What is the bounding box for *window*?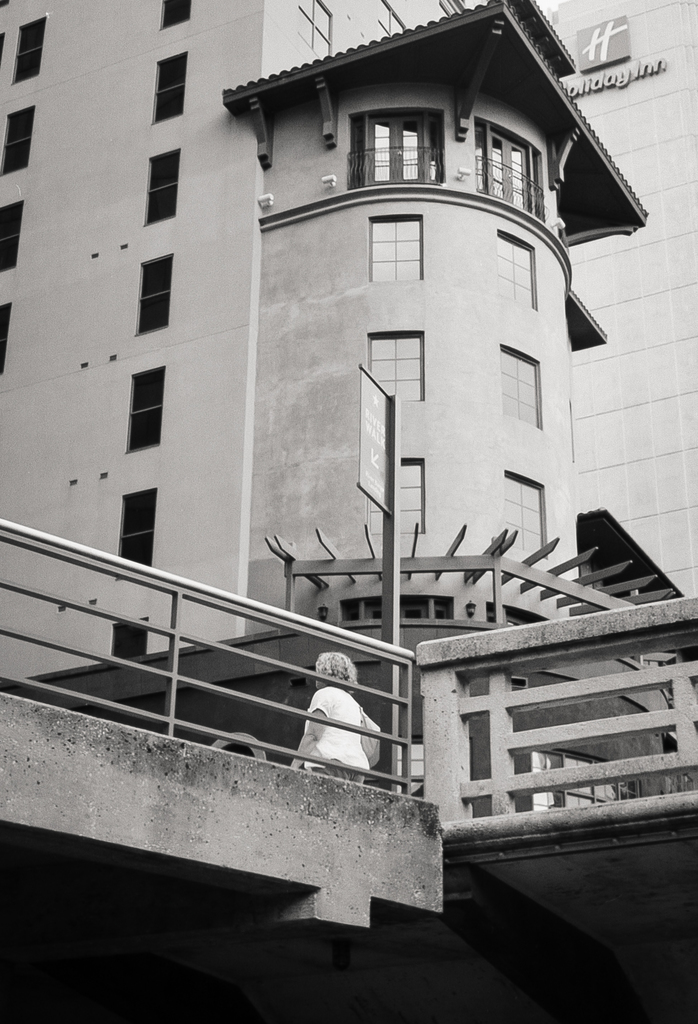
[x1=111, y1=481, x2=158, y2=582].
